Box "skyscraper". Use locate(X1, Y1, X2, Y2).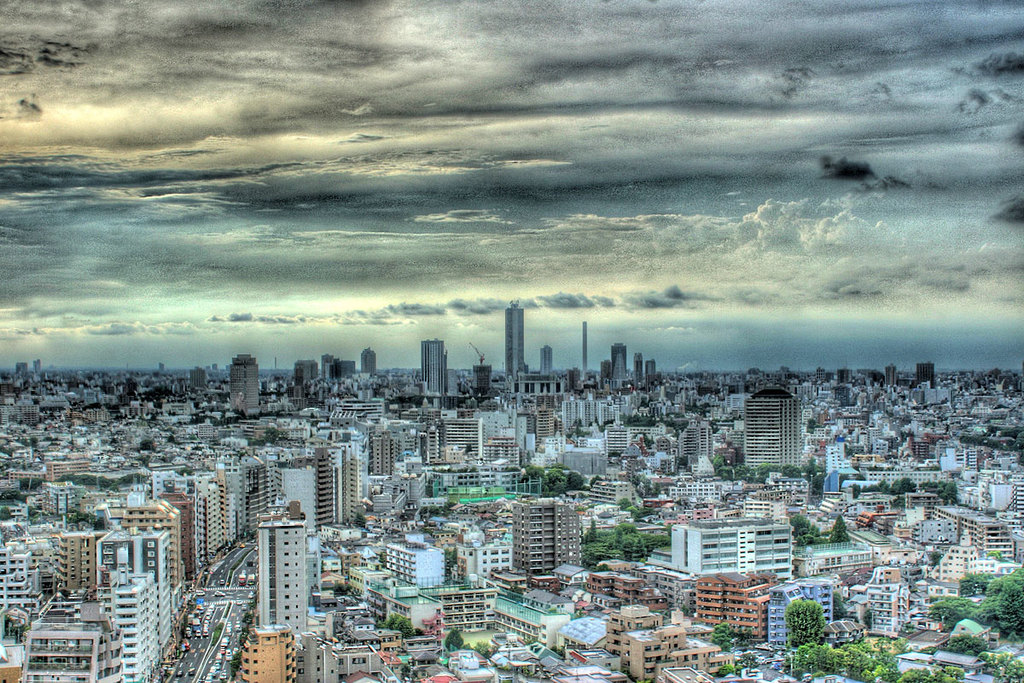
locate(231, 513, 308, 644).
